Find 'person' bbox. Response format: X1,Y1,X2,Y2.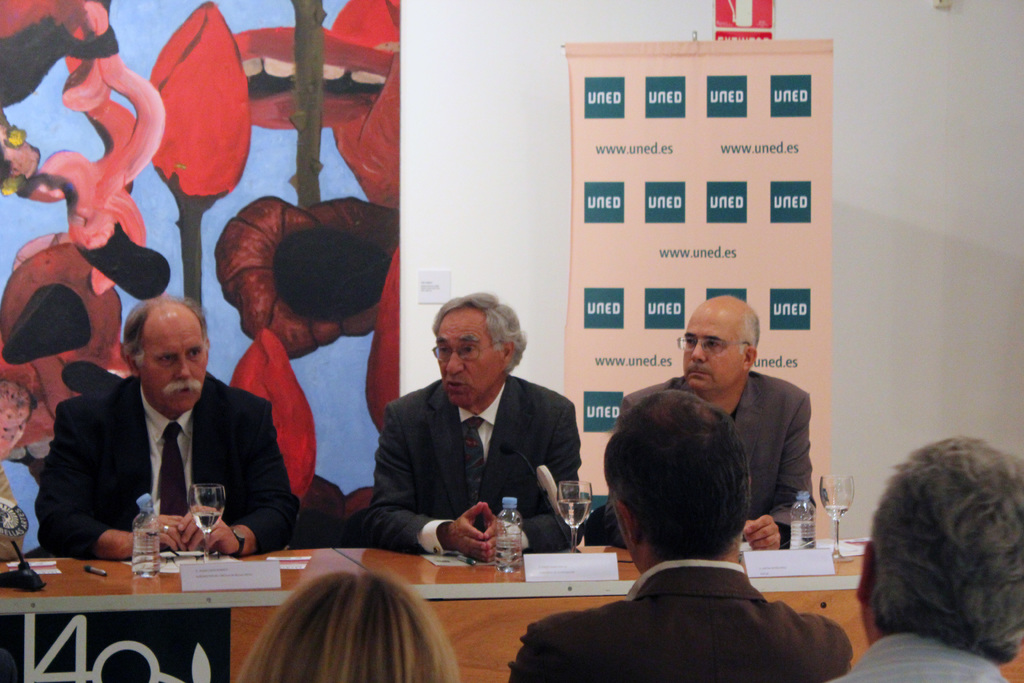
614,289,818,555.
